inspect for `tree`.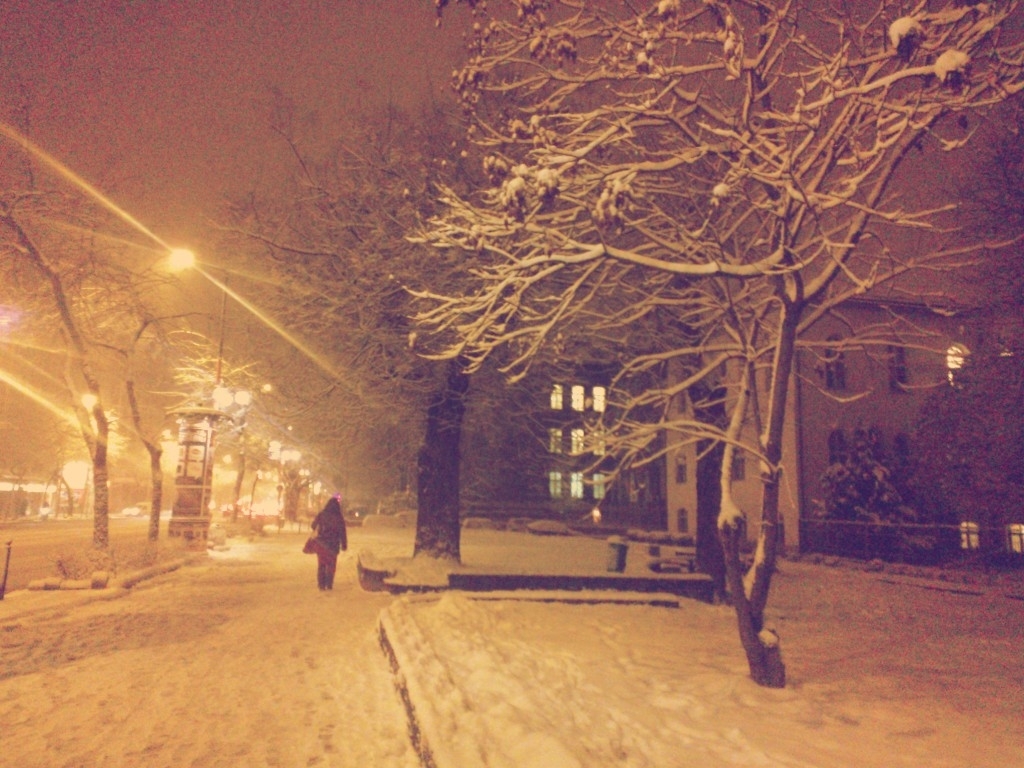
Inspection: {"left": 391, "top": 0, "right": 1023, "bottom": 688}.
